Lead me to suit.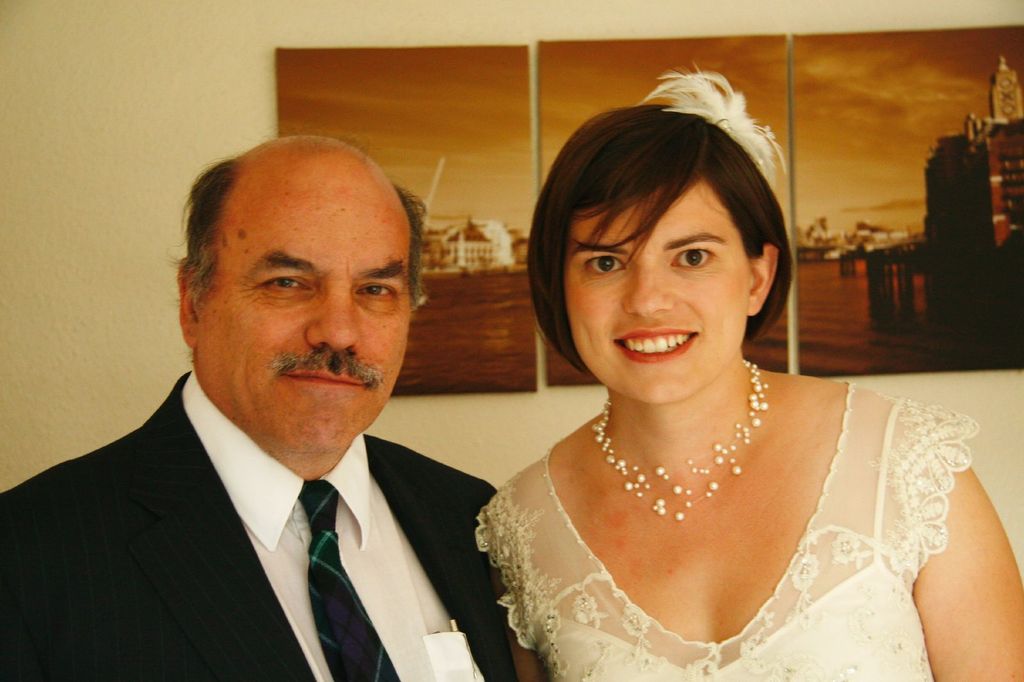
Lead to x1=28, y1=290, x2=527, y2=681.
